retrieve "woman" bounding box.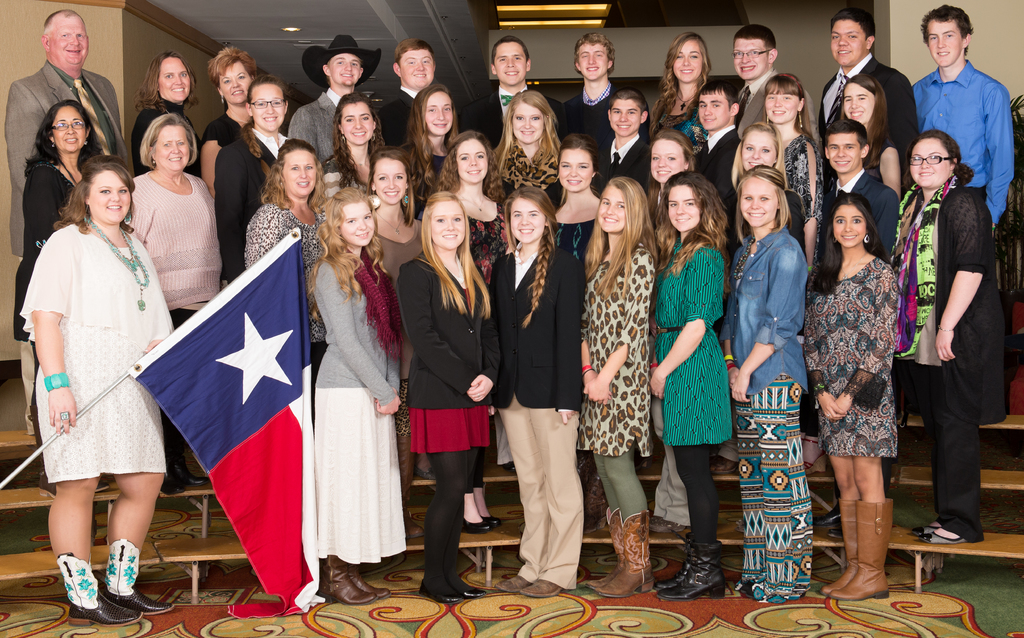
Bounding box: {"x1": 199, "y1": 46, "x2": 258, "y2": 200}.
